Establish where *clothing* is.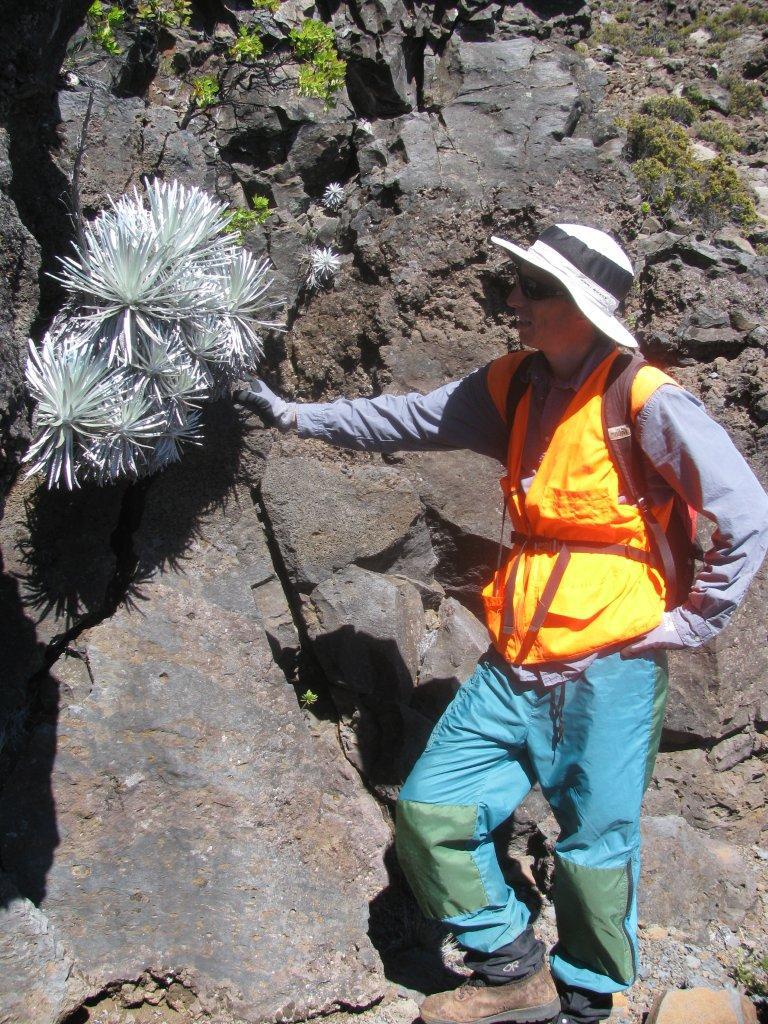
Established at [x1=292, y1=326, x2=767, y2=1023].
